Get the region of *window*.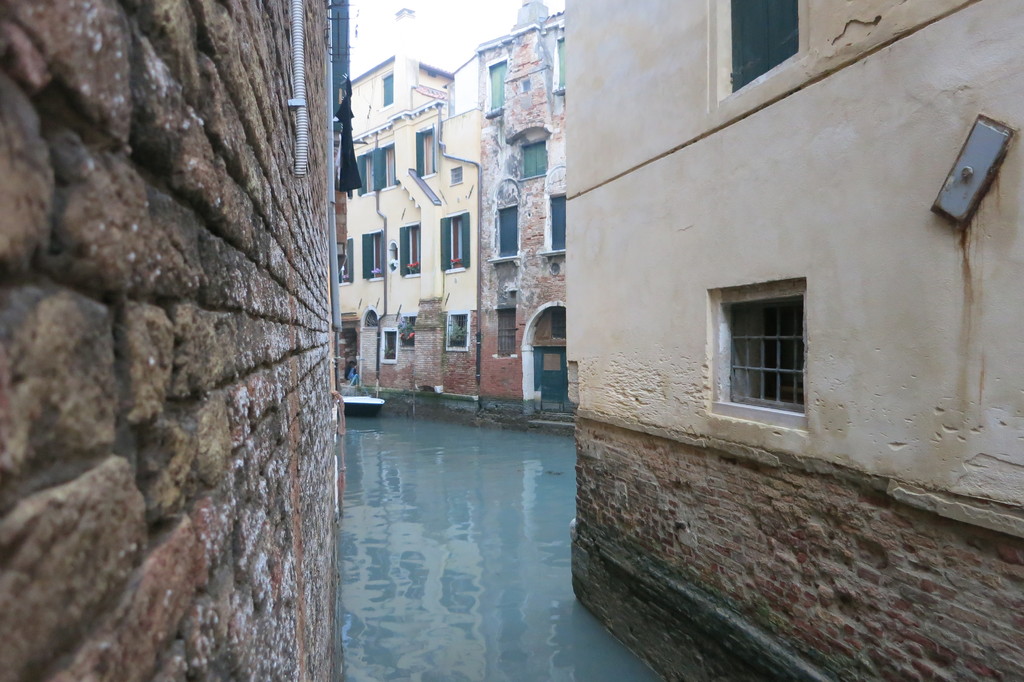
494,200,523,264.
